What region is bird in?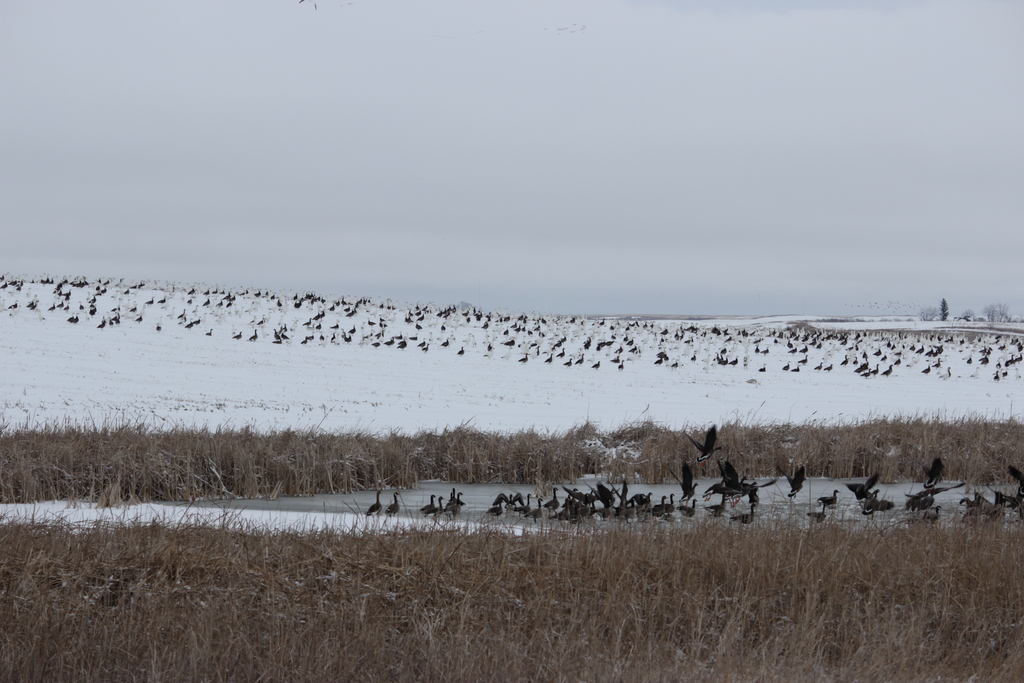
l=861, t=495, r=878, b=513.
